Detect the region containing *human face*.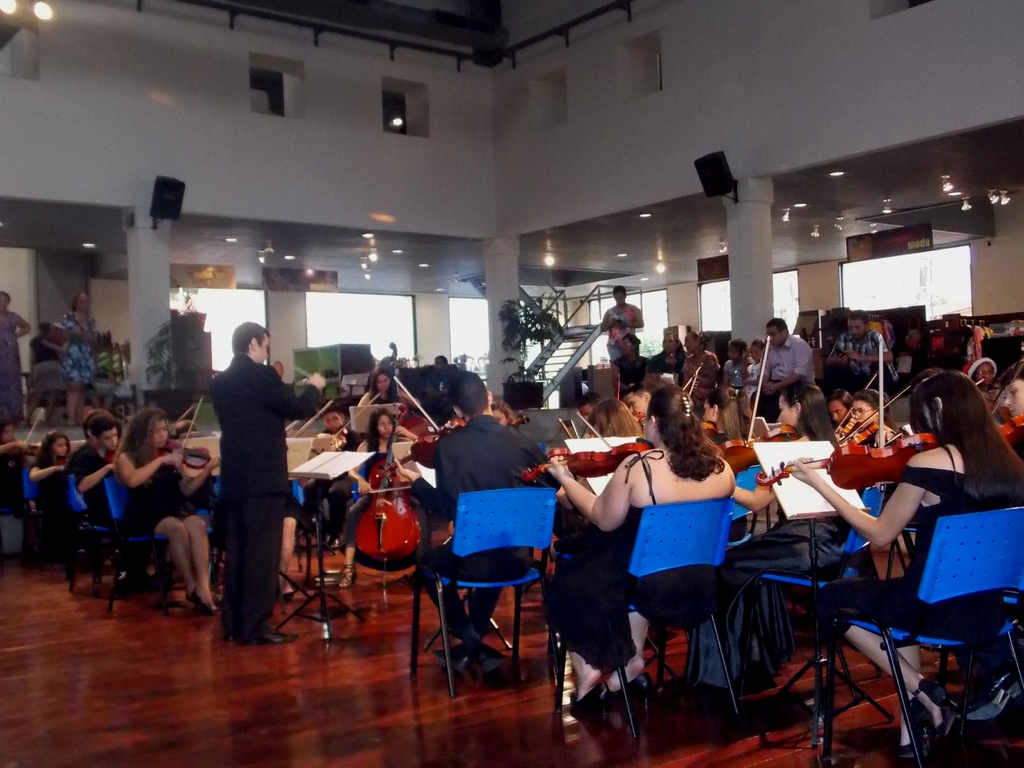
<box>322,404,346,437</box>.
